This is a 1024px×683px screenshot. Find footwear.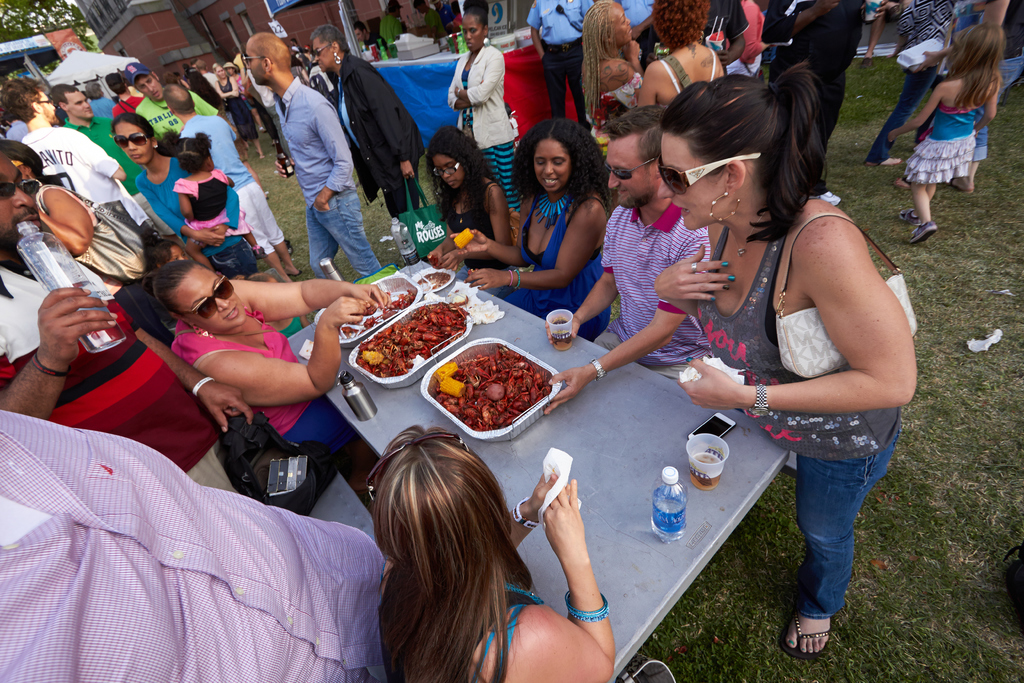
Bounding box: bbox=[944, 176, 973, 194].
